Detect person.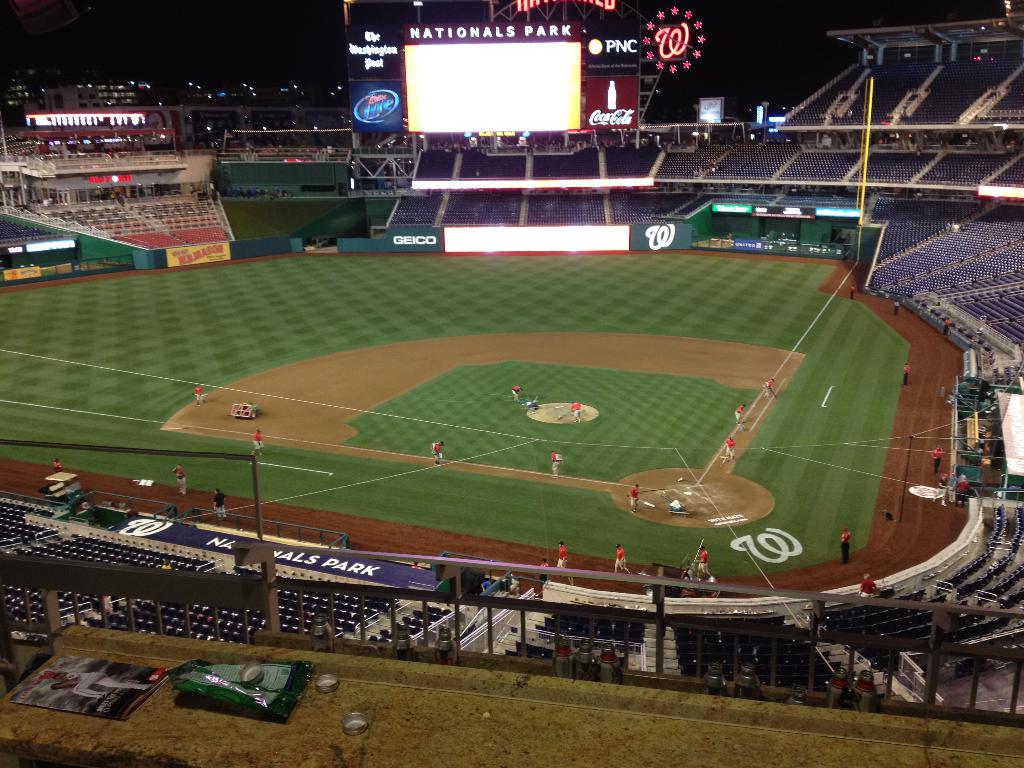
Detected at 931, 446, 943, 474.
